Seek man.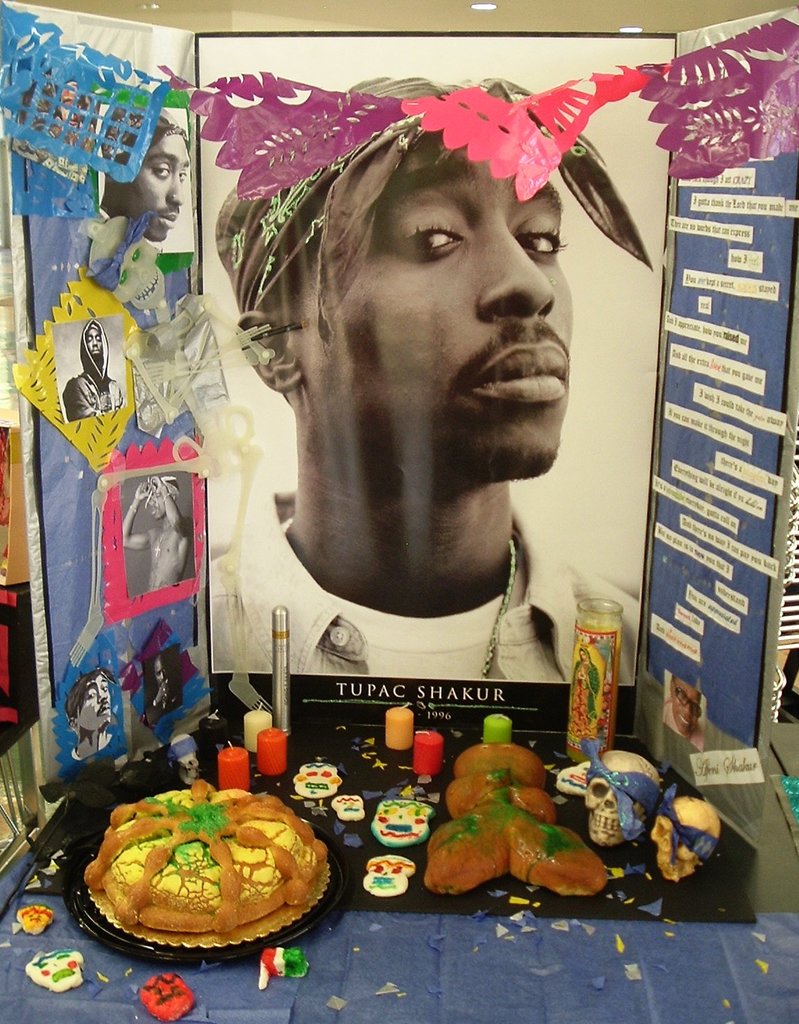
65:318:124:427.
